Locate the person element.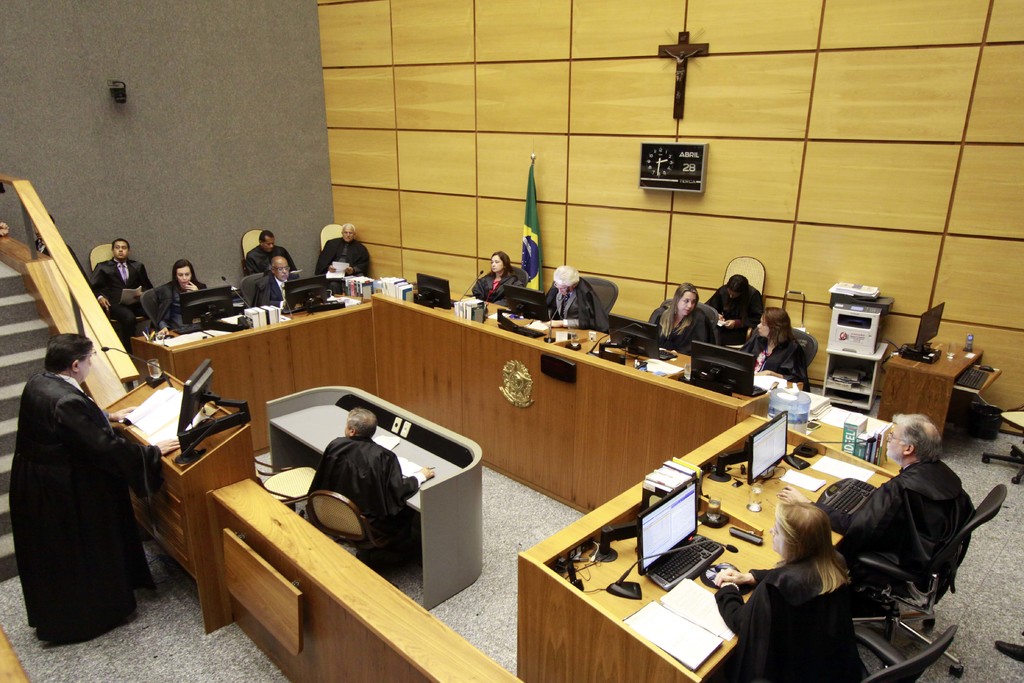
Element bbox: 92/235/154/327.
